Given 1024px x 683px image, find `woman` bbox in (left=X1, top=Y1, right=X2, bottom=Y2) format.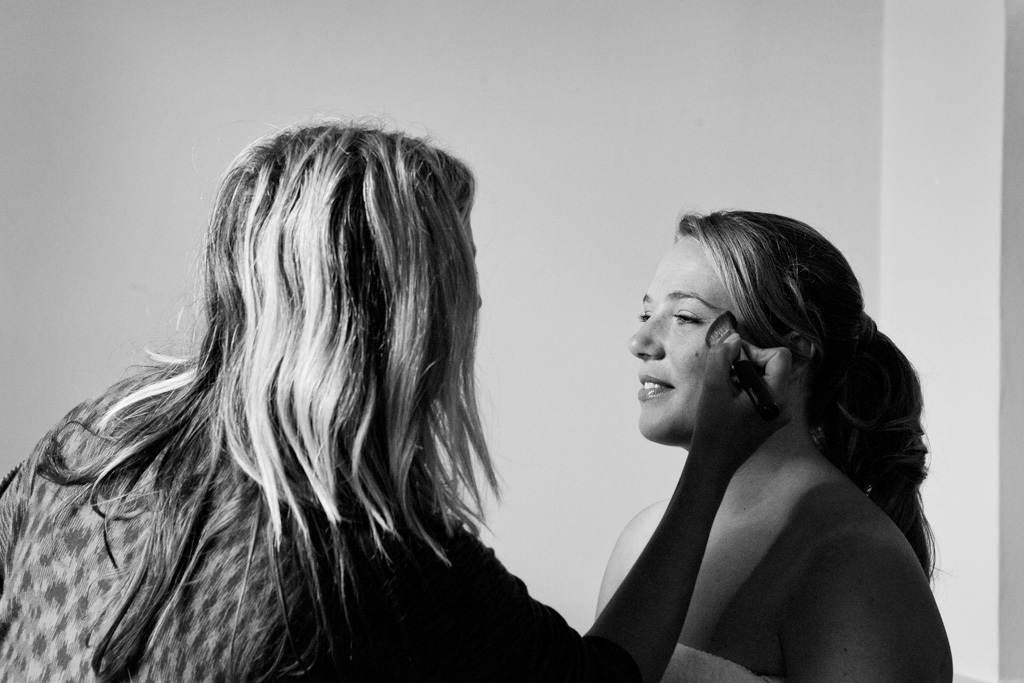
(left=566, top=186, right=946, bottom=682).
